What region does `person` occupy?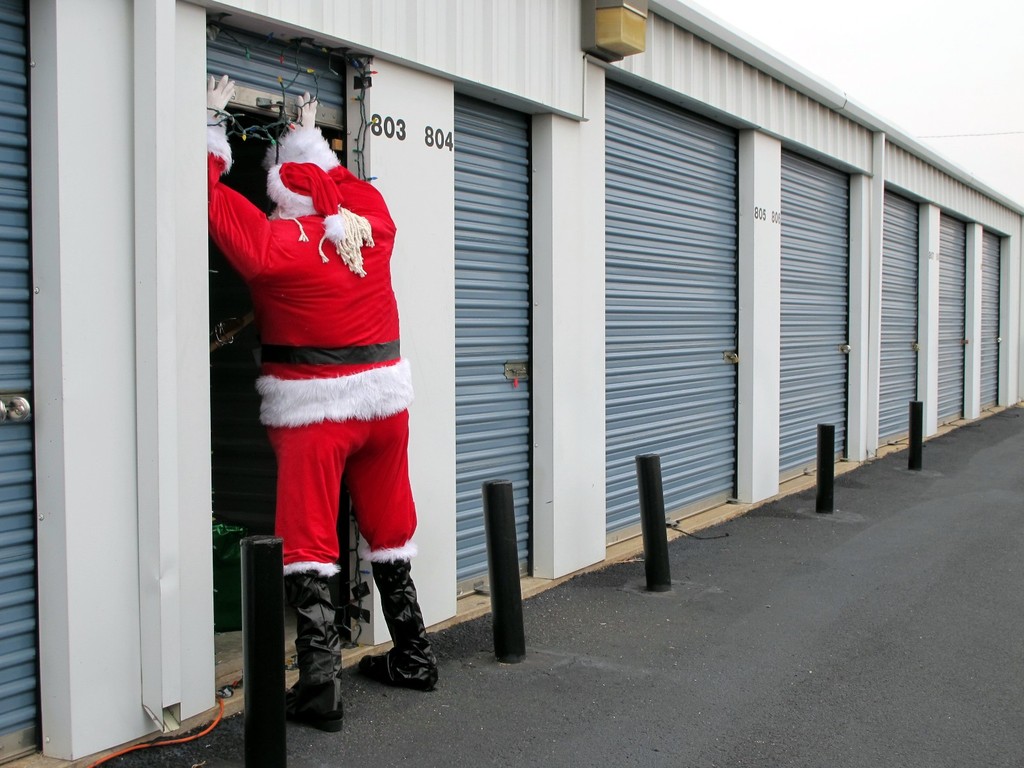
<box>207,72,442,727</box>.
